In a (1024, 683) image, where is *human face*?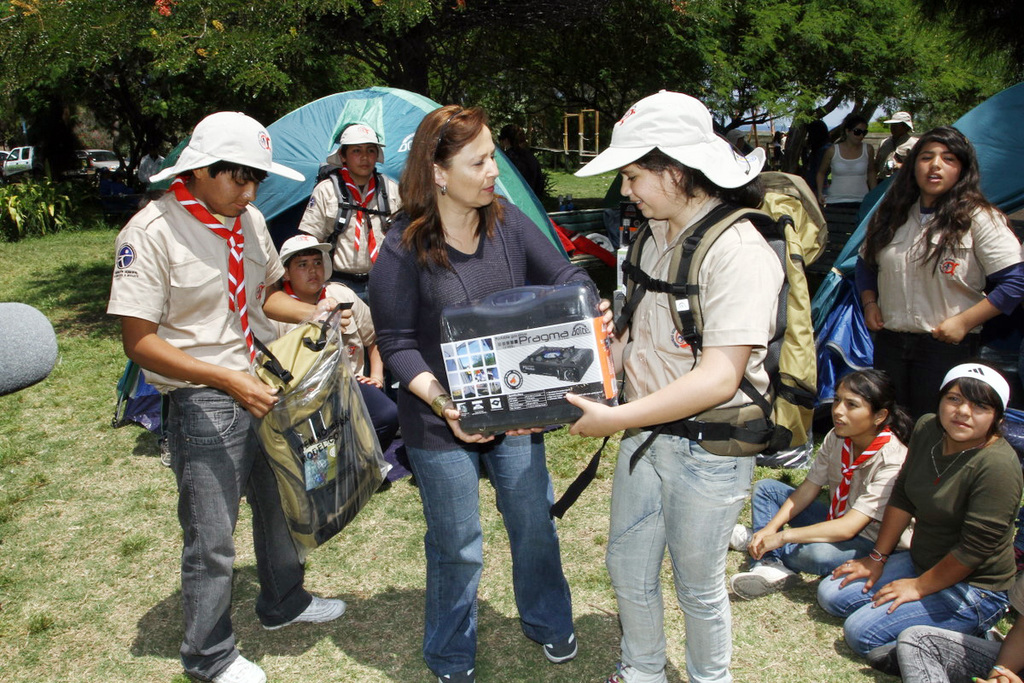
(x1=289, y1=259, x2=326, y2=295).
